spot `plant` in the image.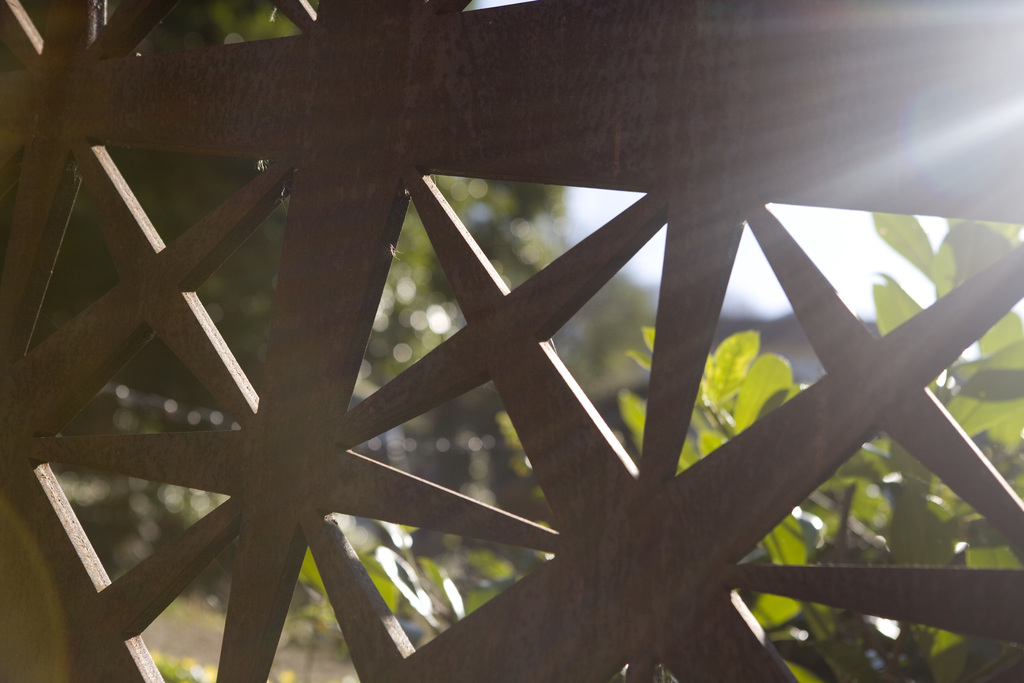
`plant` found at select_region(143, 648, 303, 682).
